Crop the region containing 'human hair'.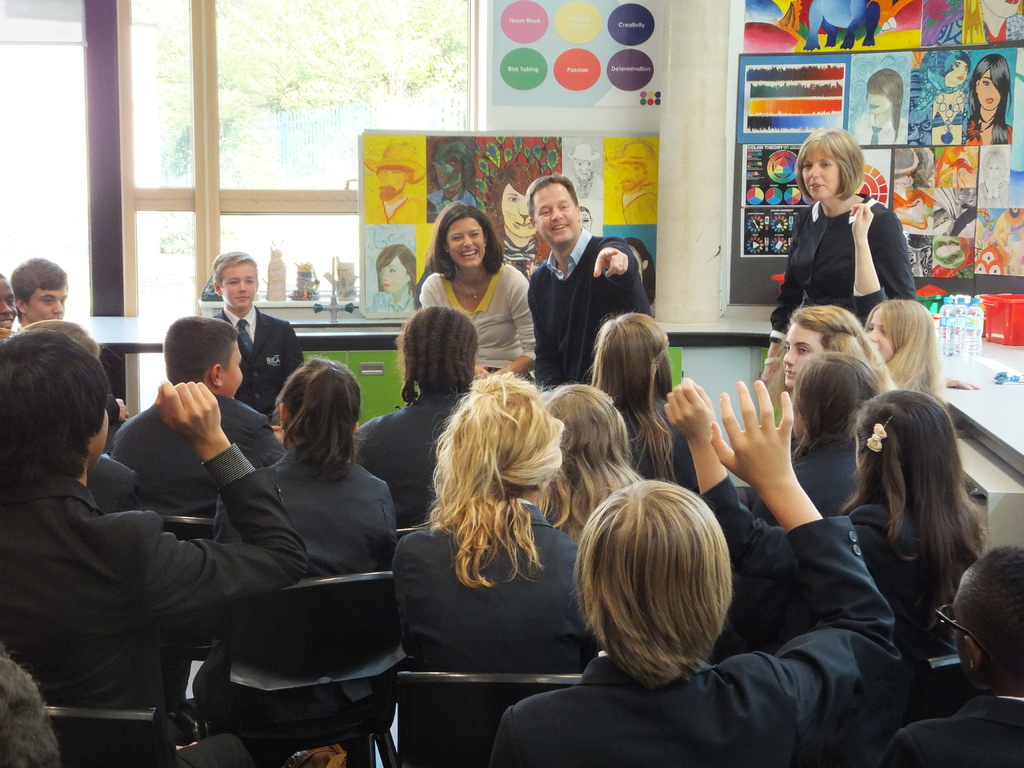
Crop region: <region>530, 378, 657, 525</region>.
